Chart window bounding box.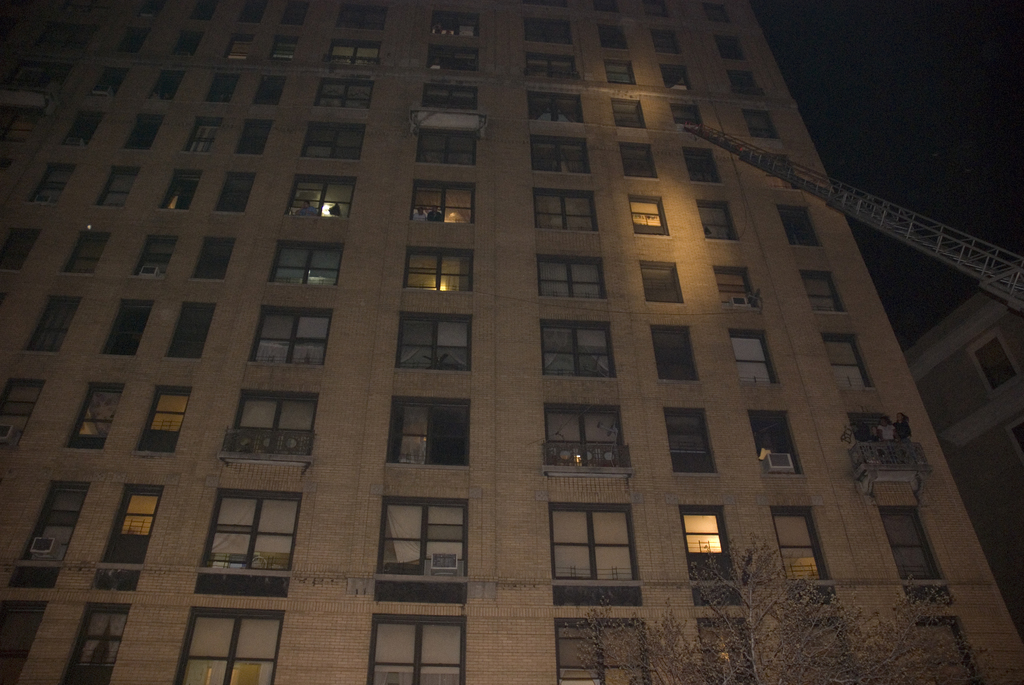
Charted: {"x1": 170, "y1": 608, "x2": 275, "y2": 684}.
